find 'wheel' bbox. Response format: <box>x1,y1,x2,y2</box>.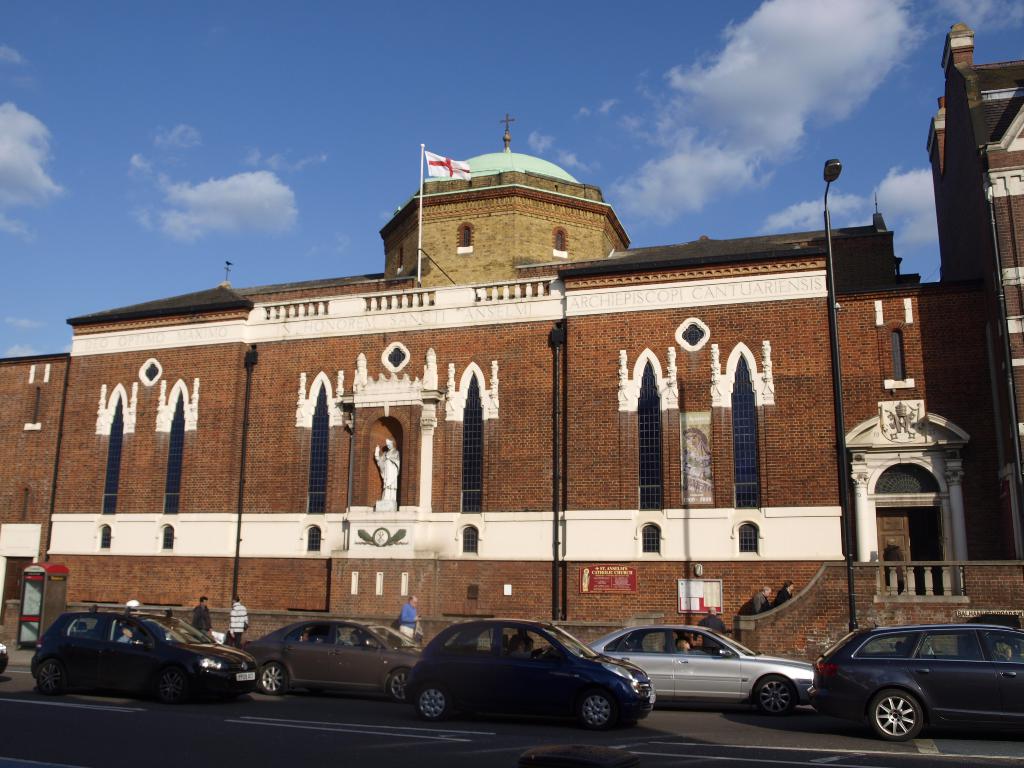
<box>34,660,66,694</box>.
